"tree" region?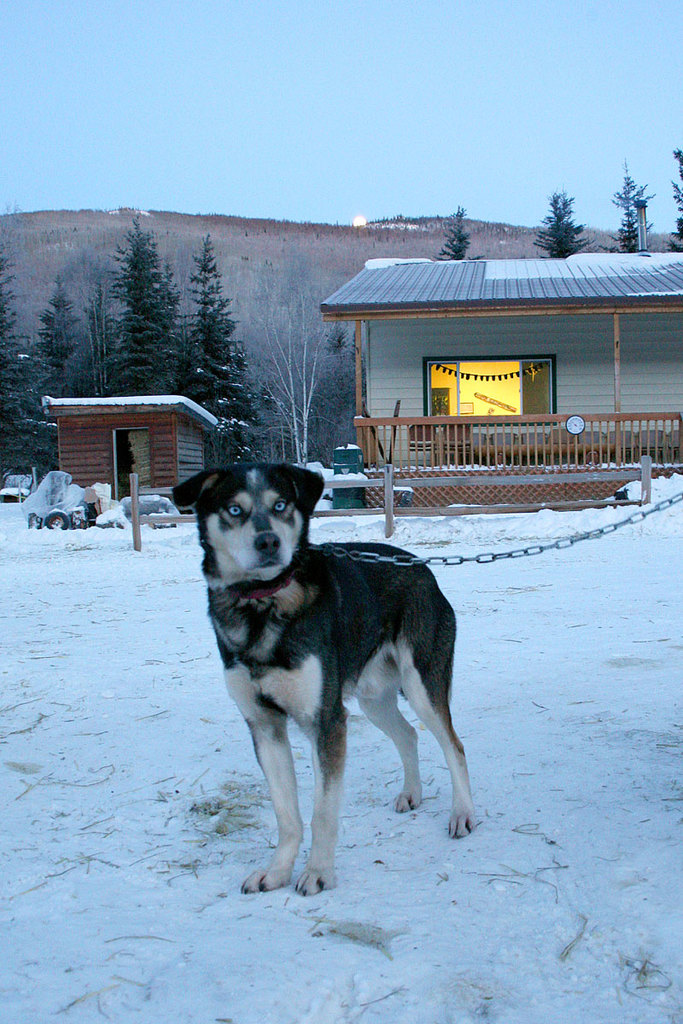
{"x1": 187, "y1": 241, "x2": 250, "y2": 429}
